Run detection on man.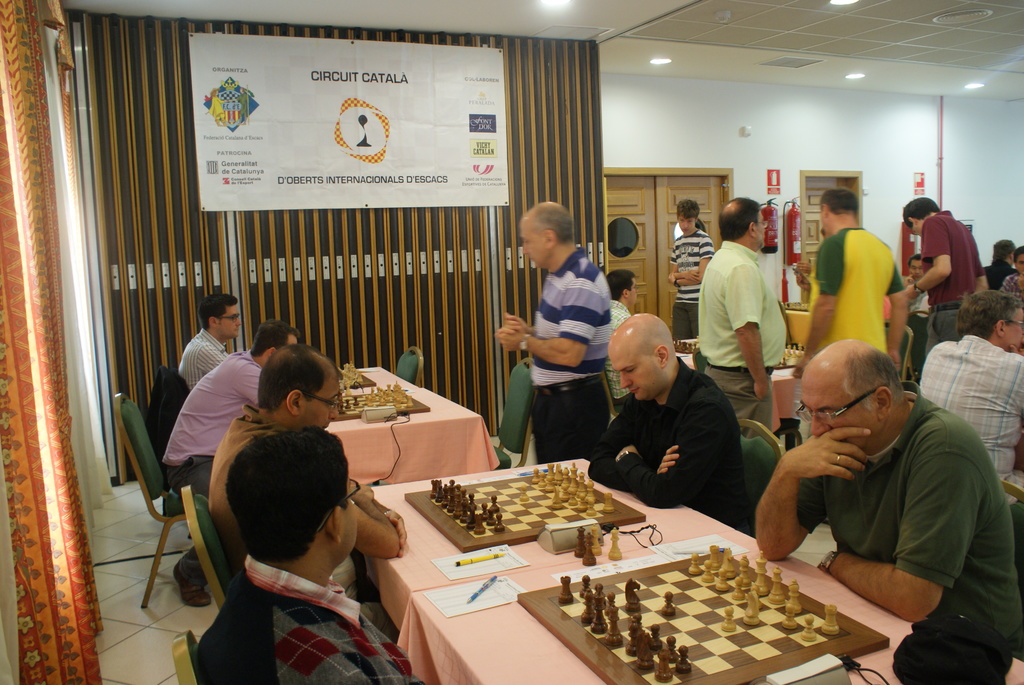
Result: <box>793,189,906,439</box>.
